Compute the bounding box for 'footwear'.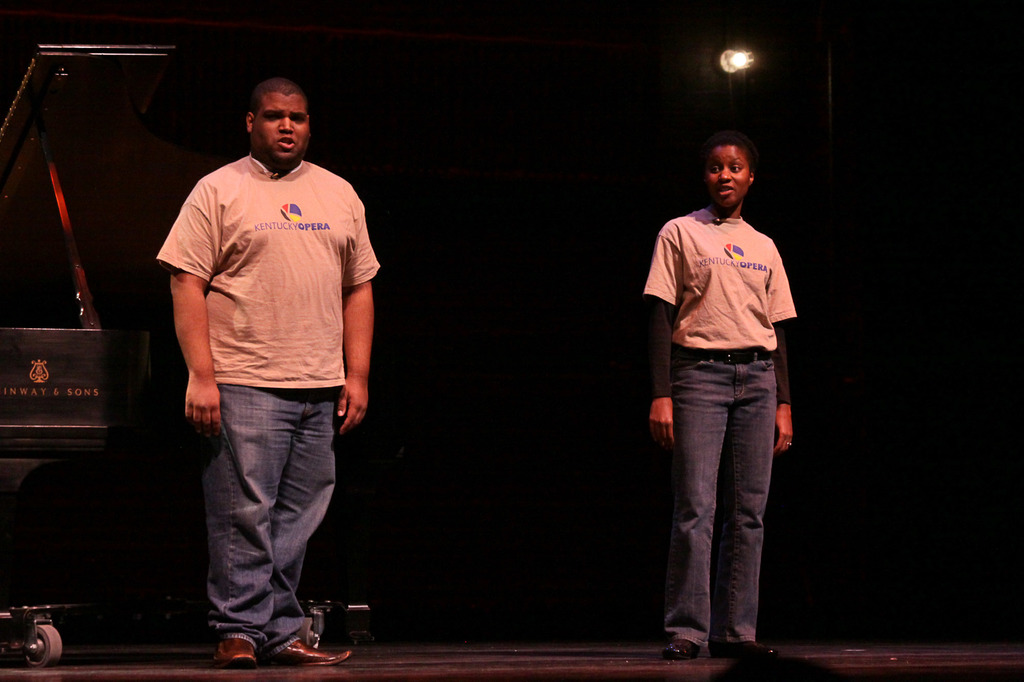
l=263, t=634, r=352, b=670.
